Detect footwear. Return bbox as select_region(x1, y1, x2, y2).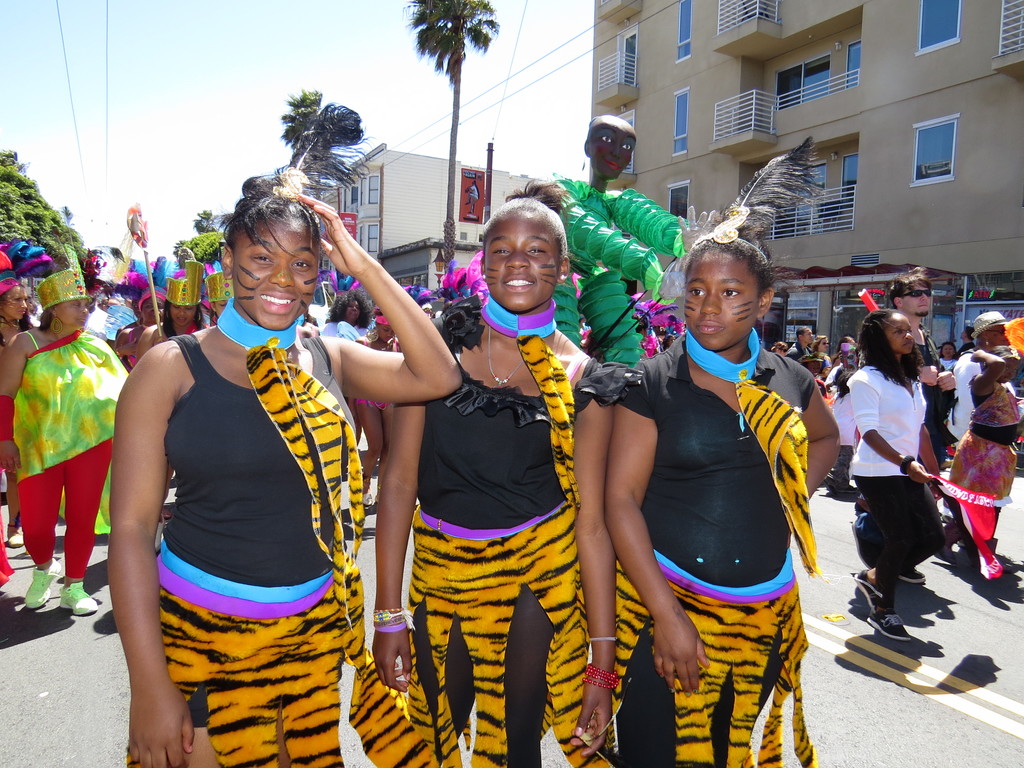
select_region(4, 527, 24, 548).
